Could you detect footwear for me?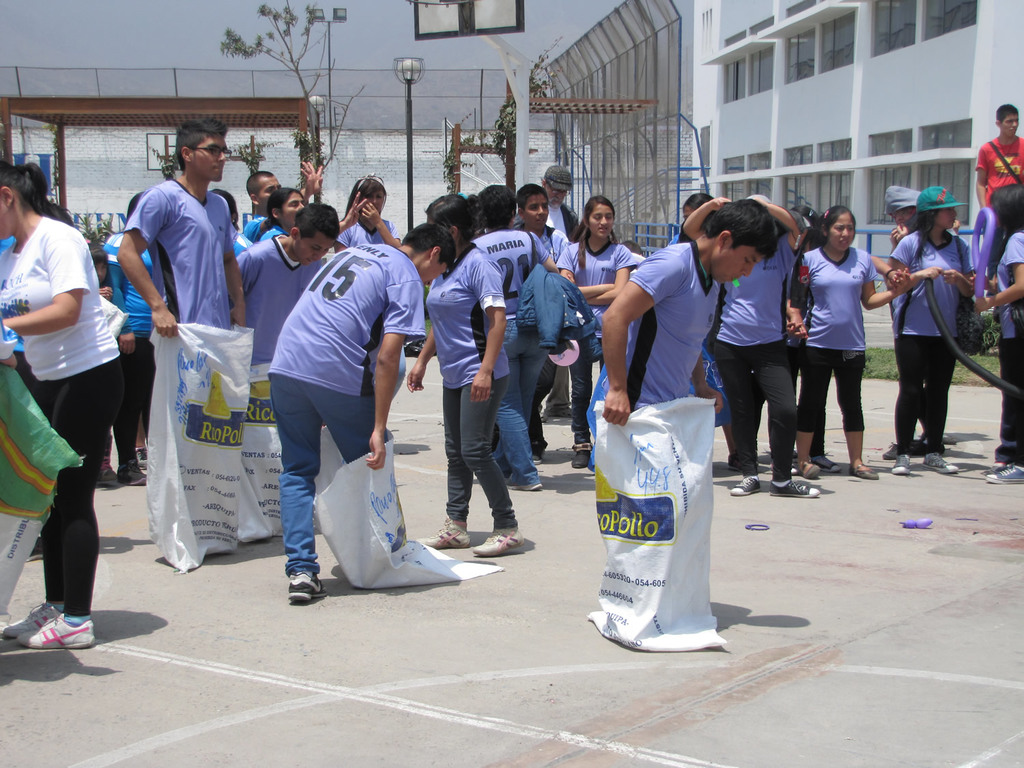
Detection result: [left=881, top=442, right=900, bottom=461].
